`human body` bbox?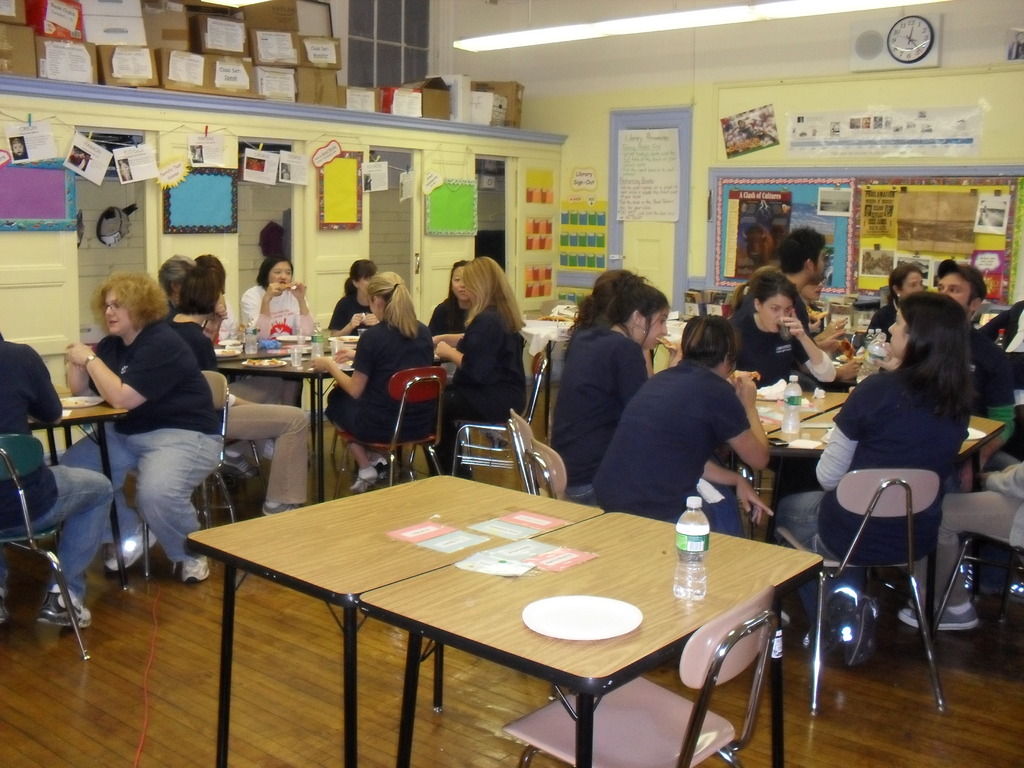
[x1=312, y1=271, x2=432, y2=497]
